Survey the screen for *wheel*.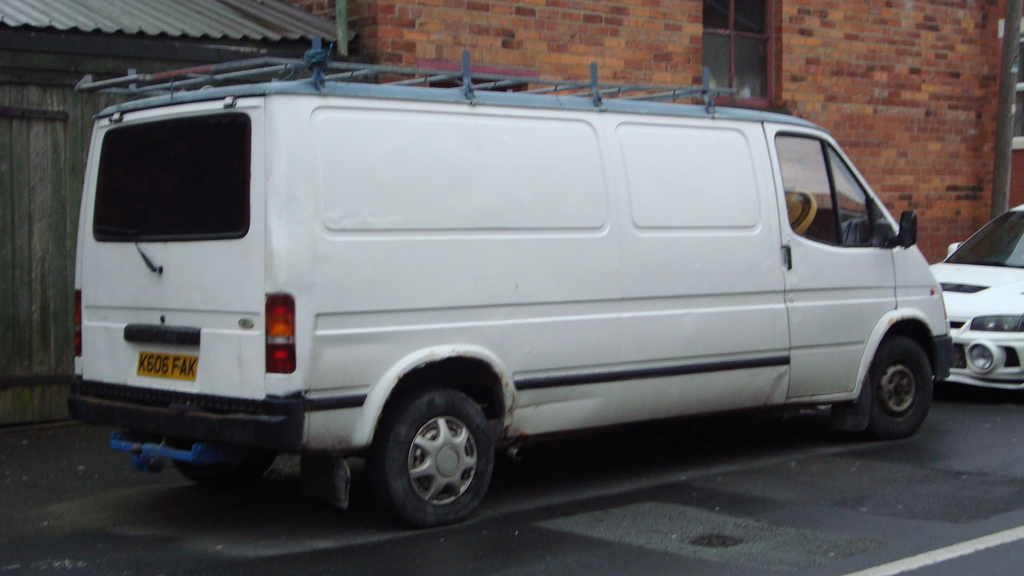
Survey found: <bbox>838, 335, 934, 435</bbox>.
